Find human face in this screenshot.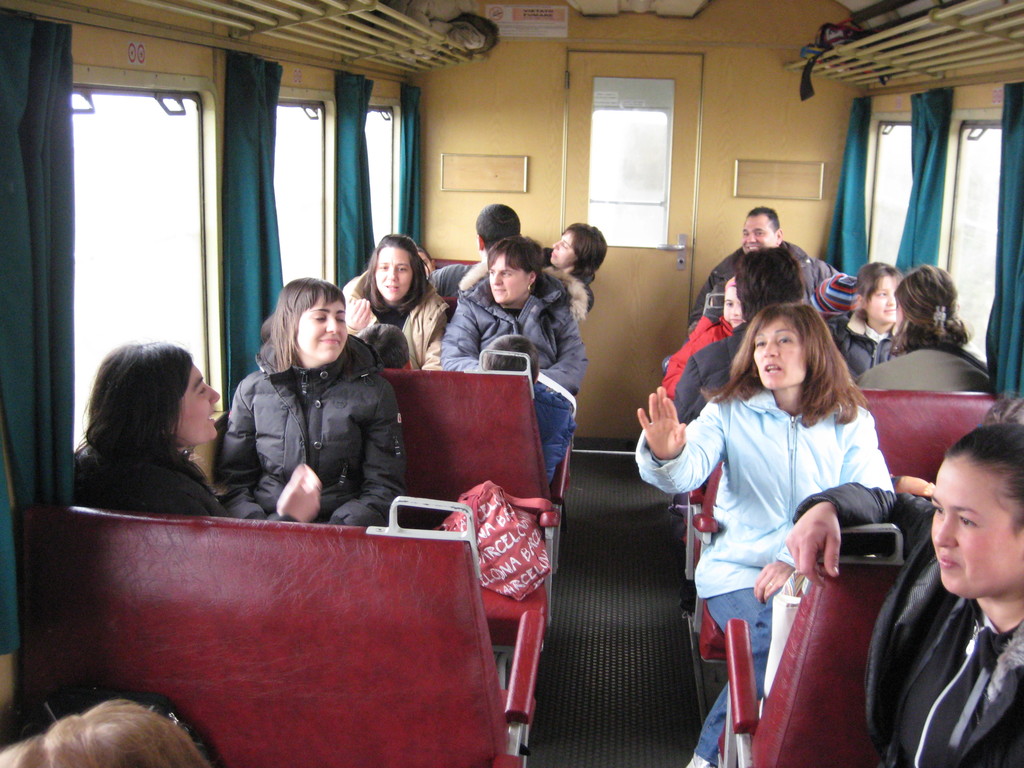
The bounding box for human face is 174, 363, 220, 441.
